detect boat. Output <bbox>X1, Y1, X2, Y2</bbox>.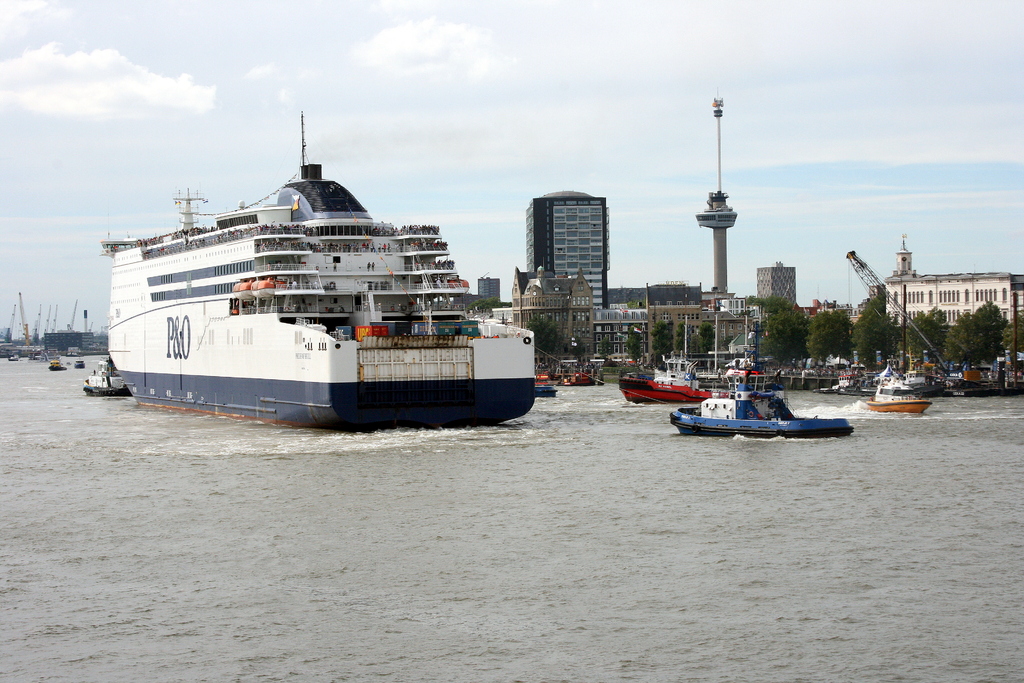
<bbox>529, 365, 552, 402</bbox>.
